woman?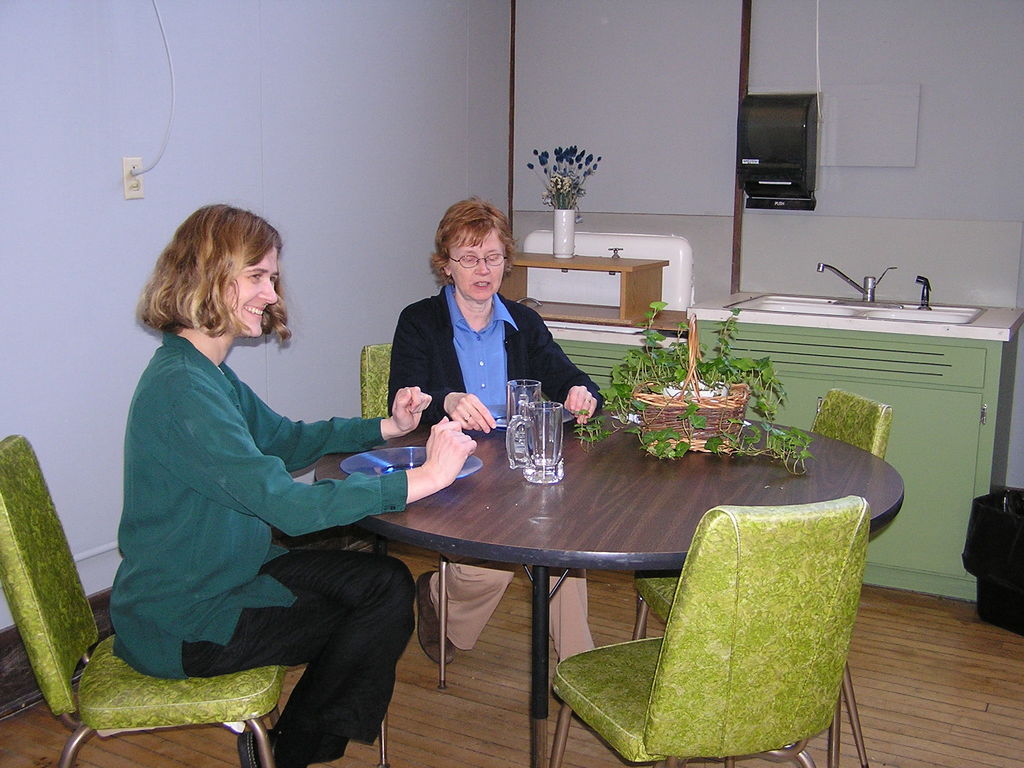
left=106, top=199, right=418, bottom=763
